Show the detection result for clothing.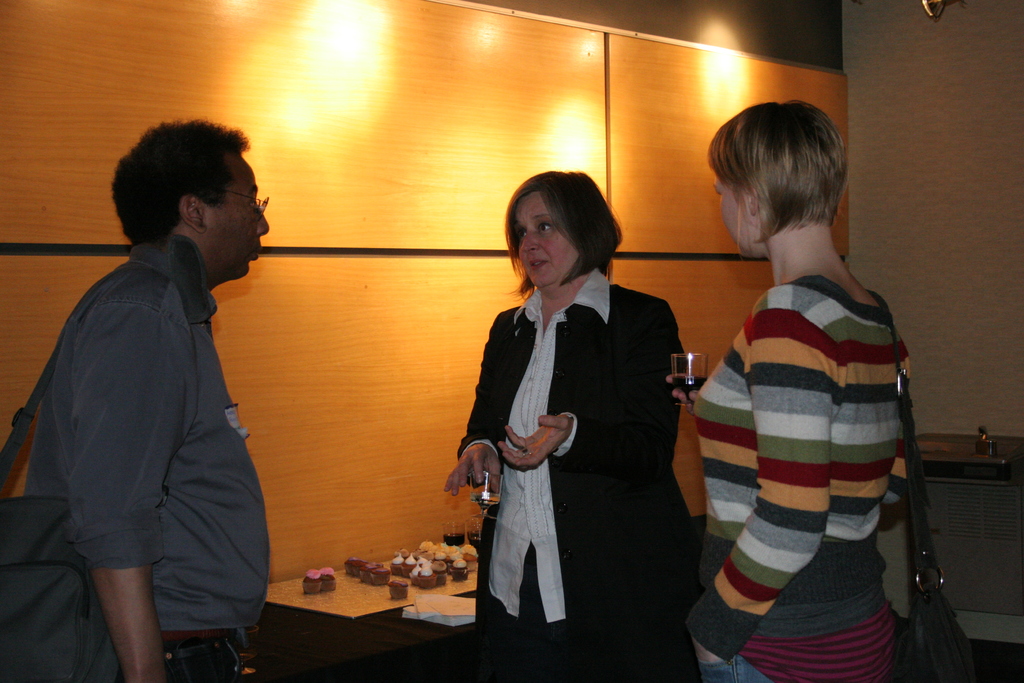
pyautogui.locateOnScreen(454, 228, 697, 650).
